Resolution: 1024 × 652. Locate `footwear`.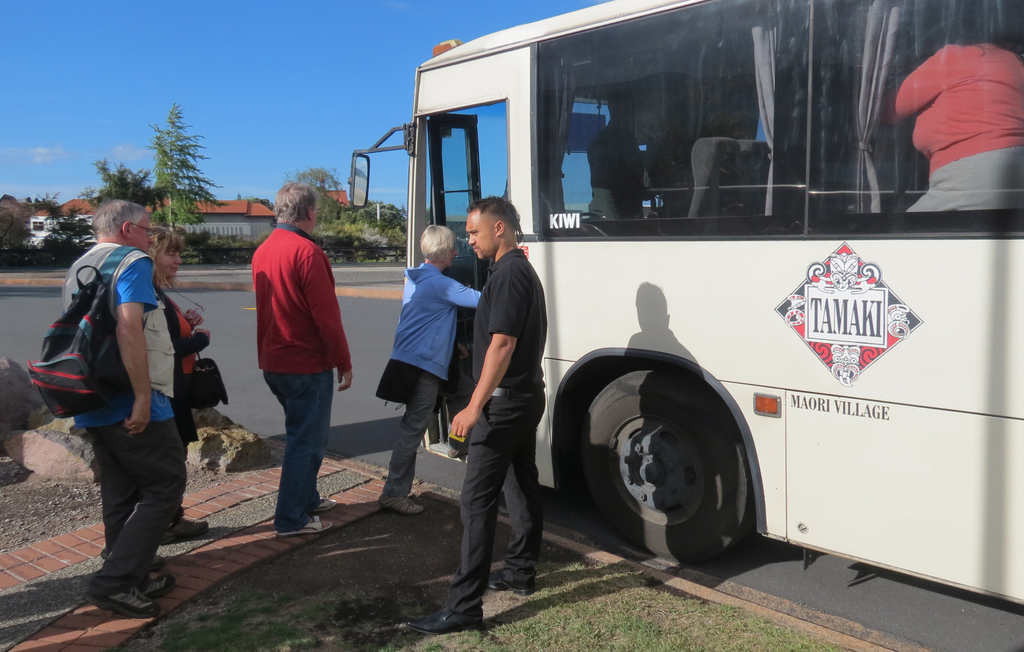
detection(376, 498, 424, 512).
